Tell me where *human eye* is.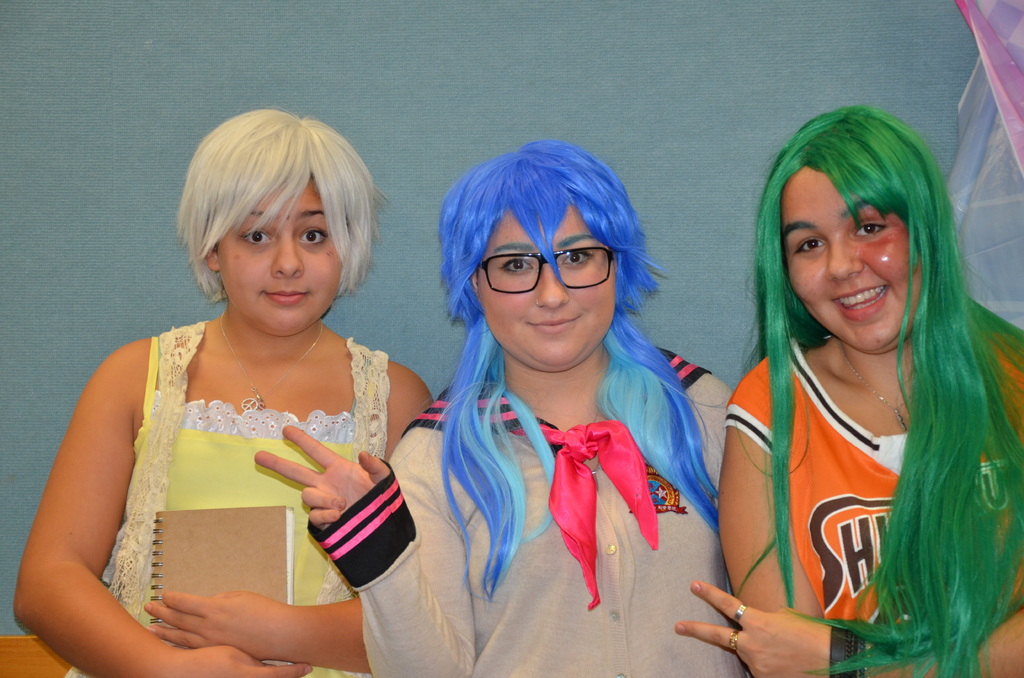
*human eye* is at <box>497,257,535,275</box>.
